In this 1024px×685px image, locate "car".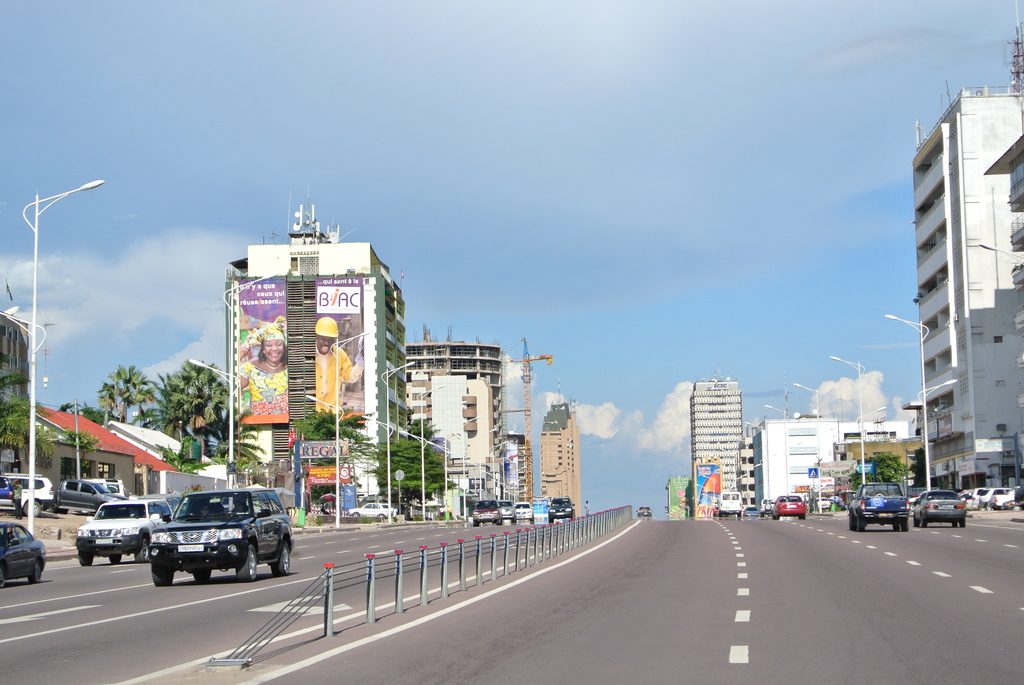
Bounding box: crop(547, 496, 575, 523).
